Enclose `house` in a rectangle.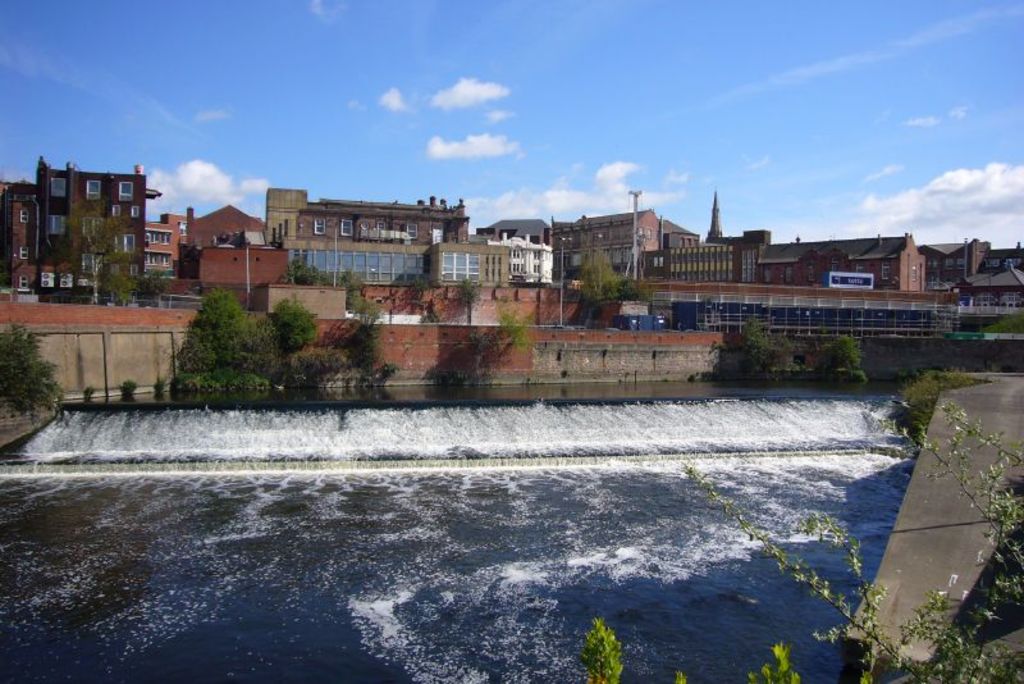
<region>591, 300, 650, 337</region>.
